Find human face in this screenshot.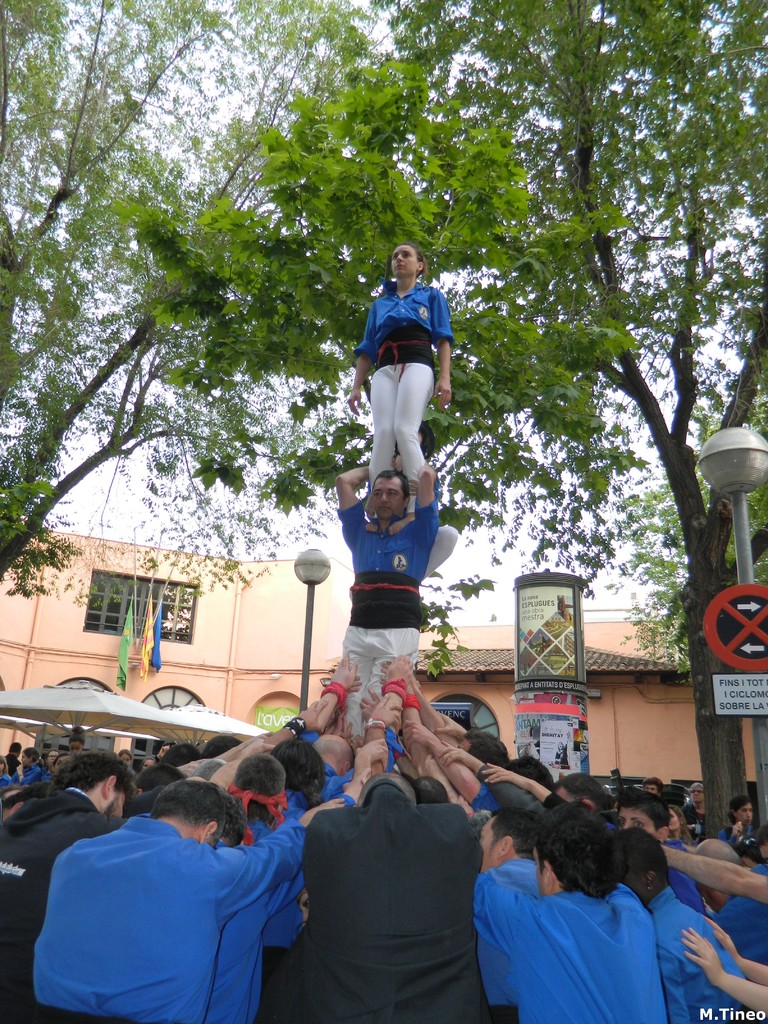
The bounding box for human face is (x1=141, y1=757, x2=153, y2=765).
